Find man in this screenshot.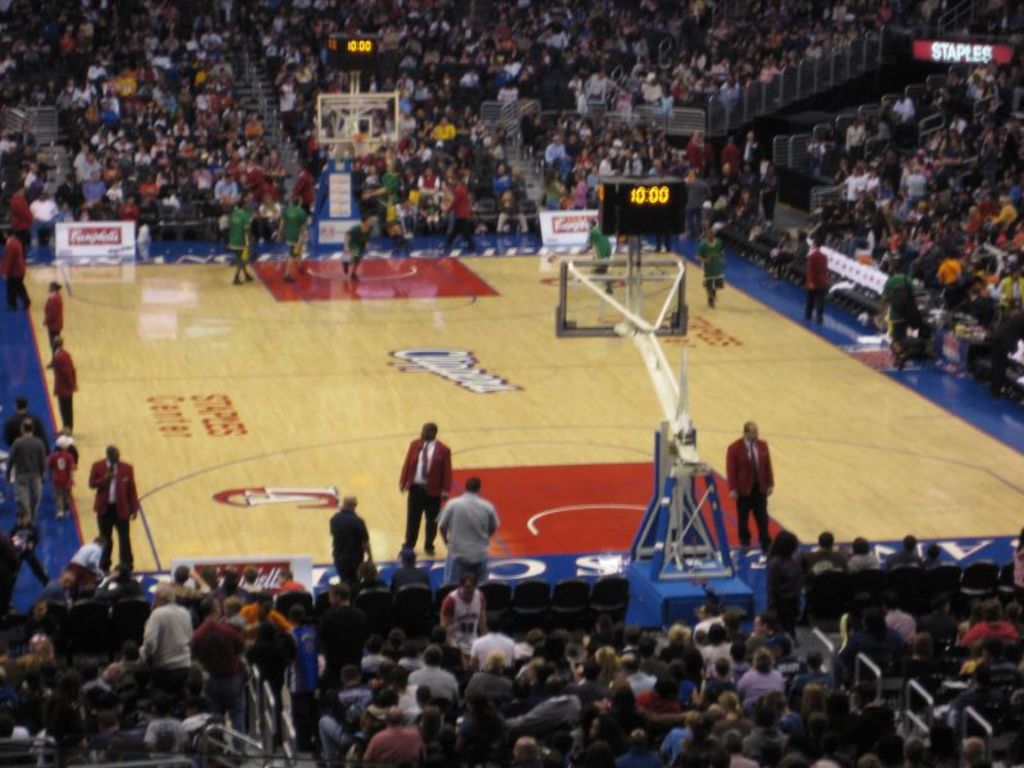
The bounding box for man is rect(151, 564, 211, 608).
